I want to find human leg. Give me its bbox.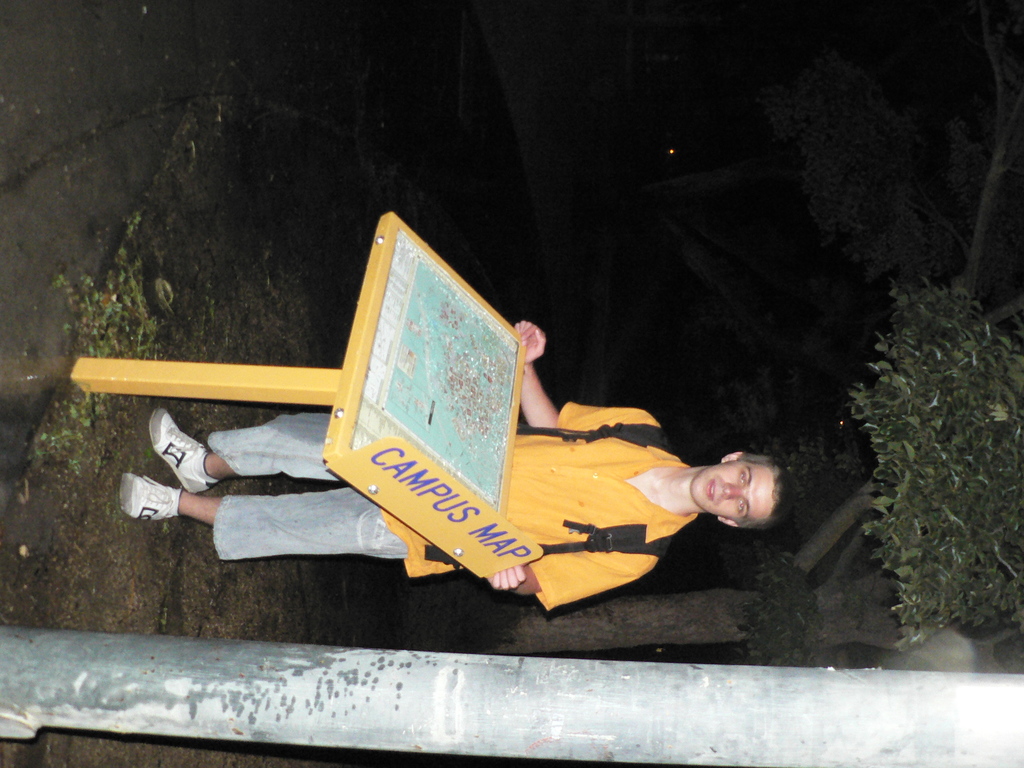
l=119, t=485, r=389, b=560.
